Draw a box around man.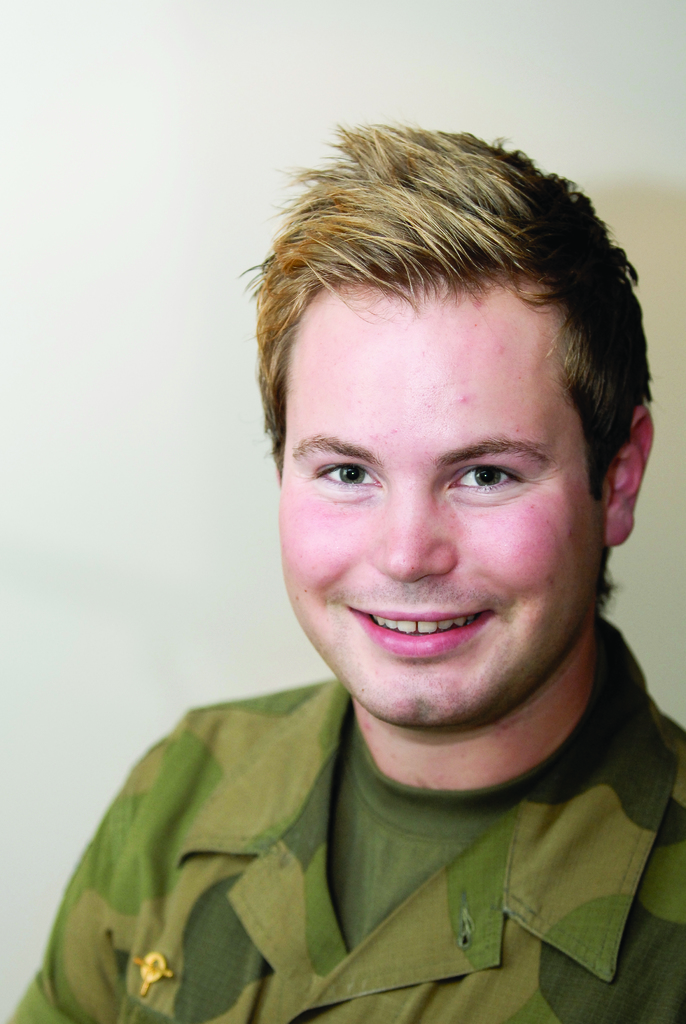
bbox=[9, 125, 685, 1023].
